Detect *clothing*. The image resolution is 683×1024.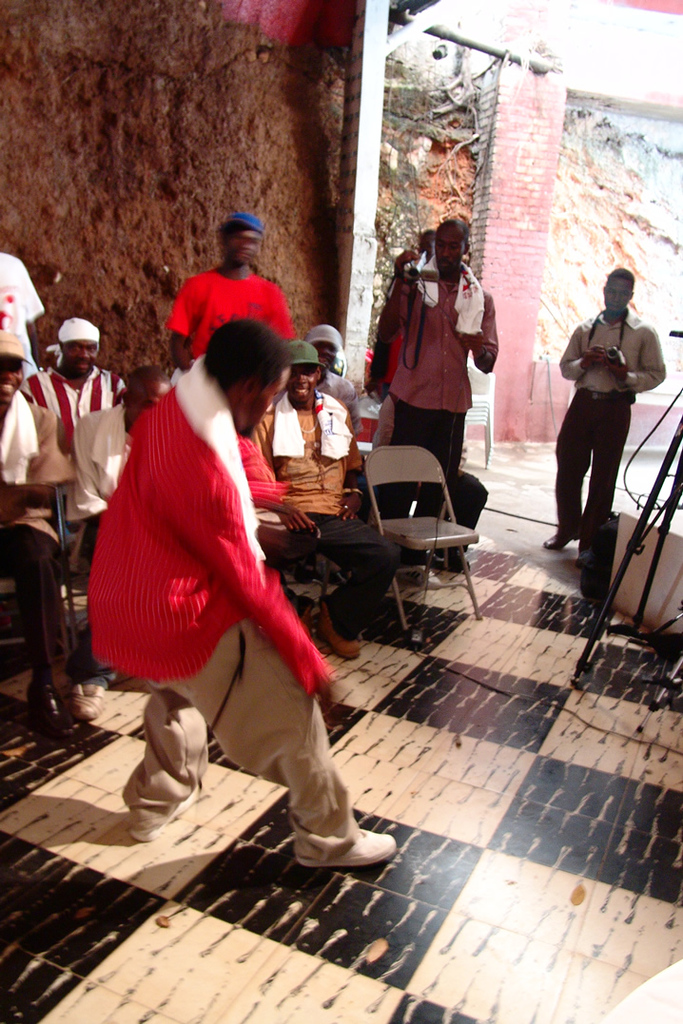
left=384, top=267, right=495, bottom=497.
